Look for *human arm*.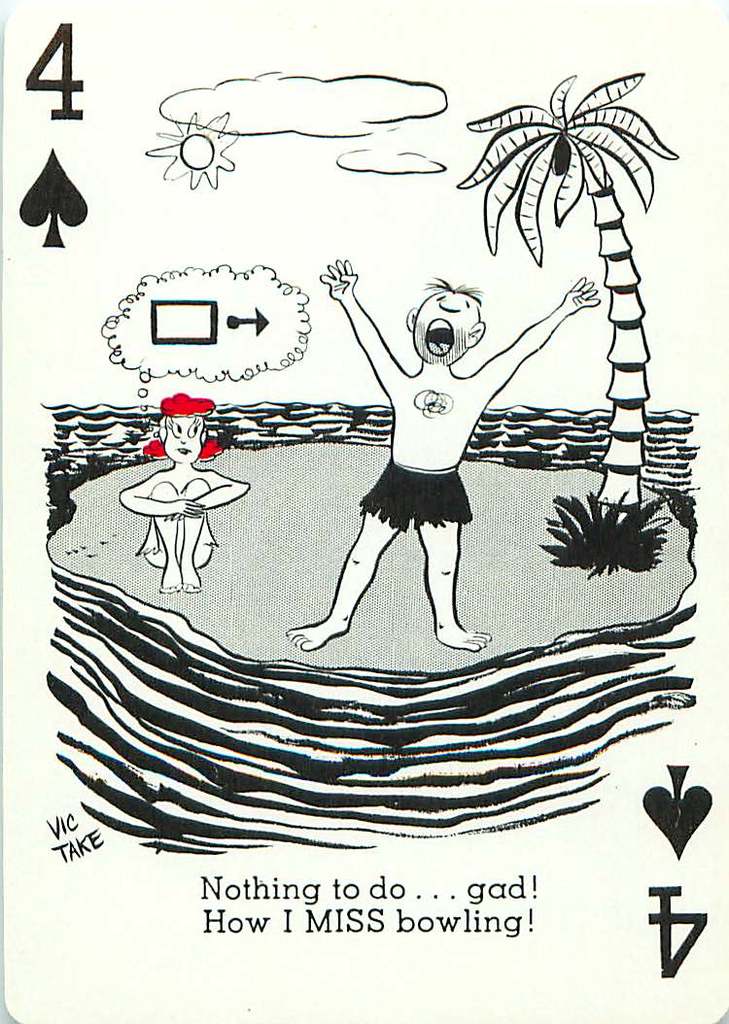
Found: locate(167, 469, 252, 519).
